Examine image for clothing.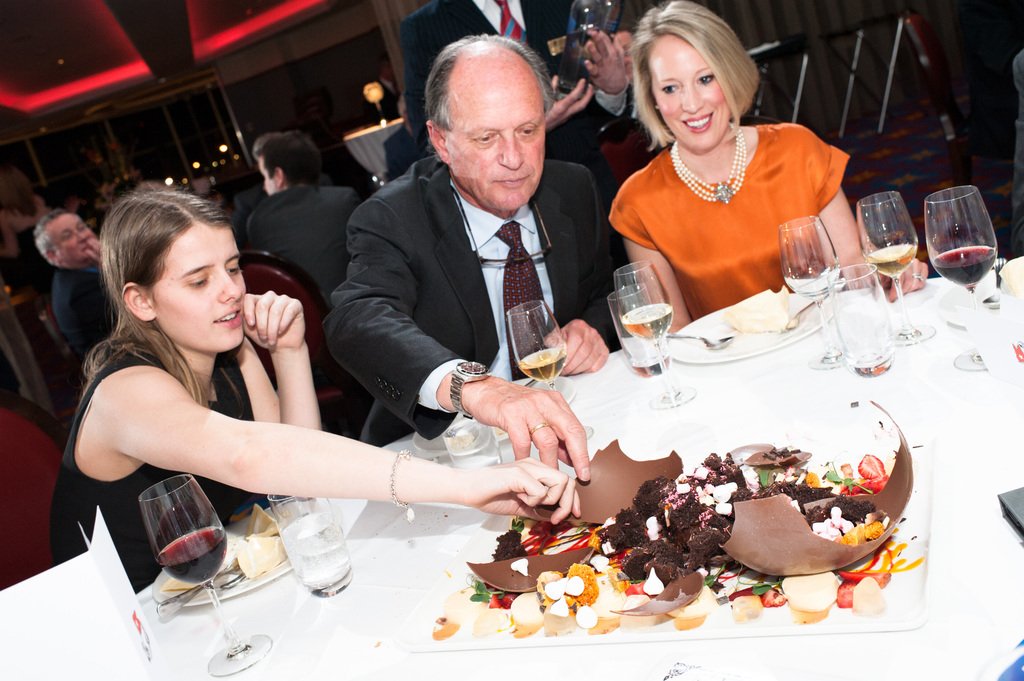
Examination result: 229 188 374 276.
